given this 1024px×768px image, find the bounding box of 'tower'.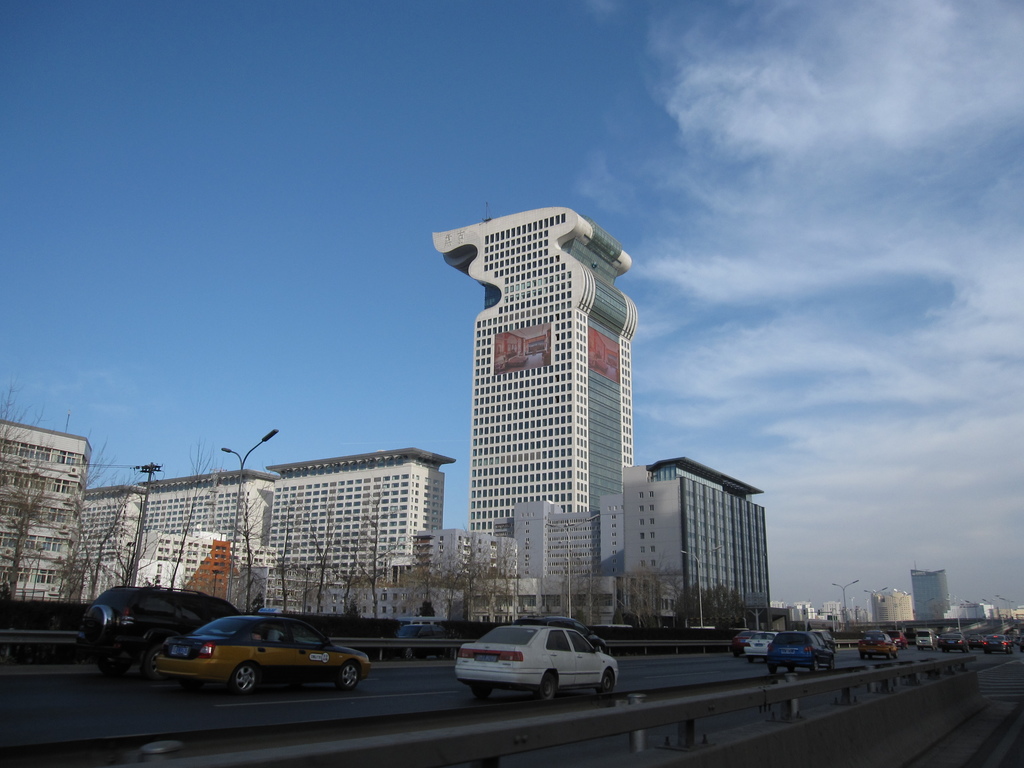
bbox=[428, 207, 637, 537].
